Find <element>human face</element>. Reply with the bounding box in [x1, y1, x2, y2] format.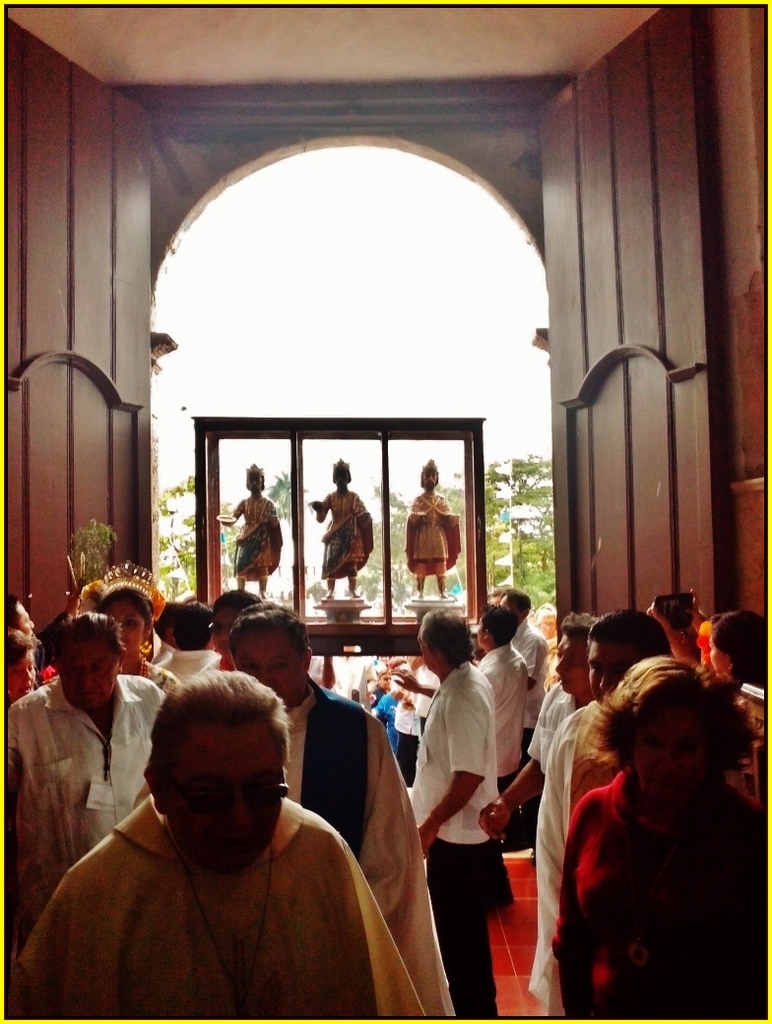
[103, 601, 139, 661].
